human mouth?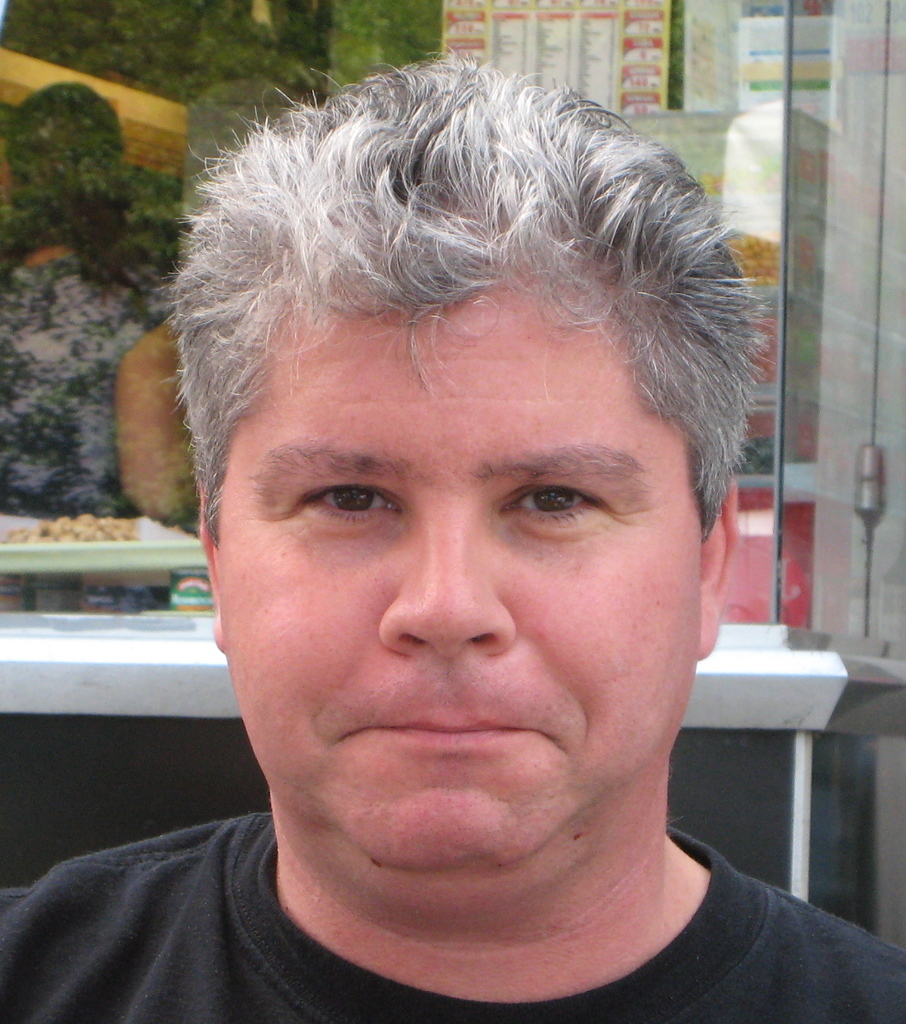
region(333, 682, 573, 771)
